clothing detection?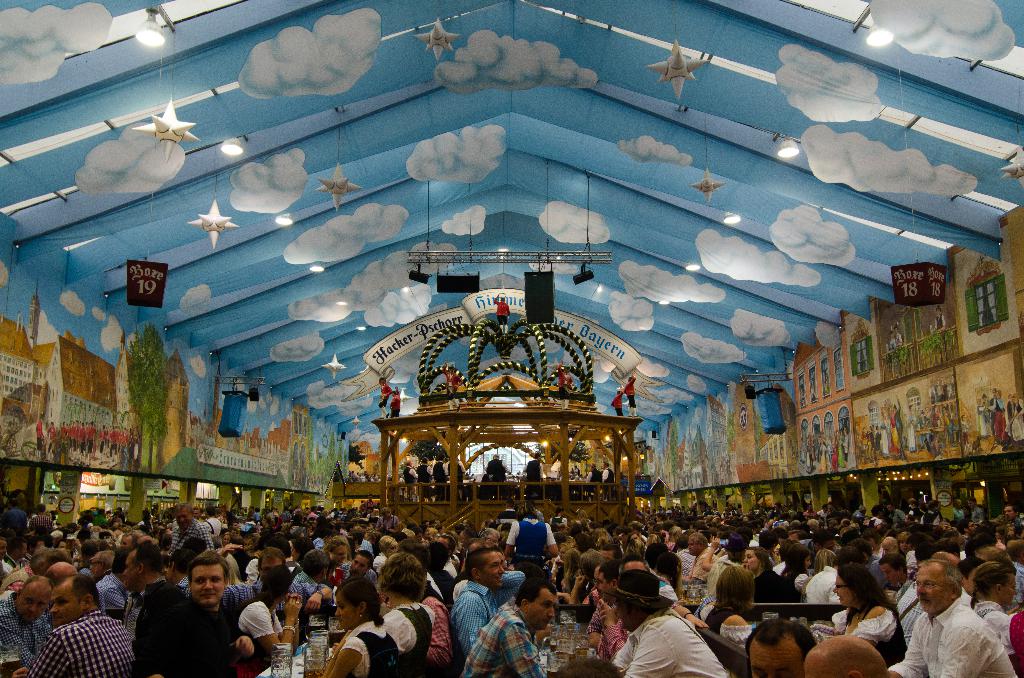
l=689, t=550, r=705, b=583
